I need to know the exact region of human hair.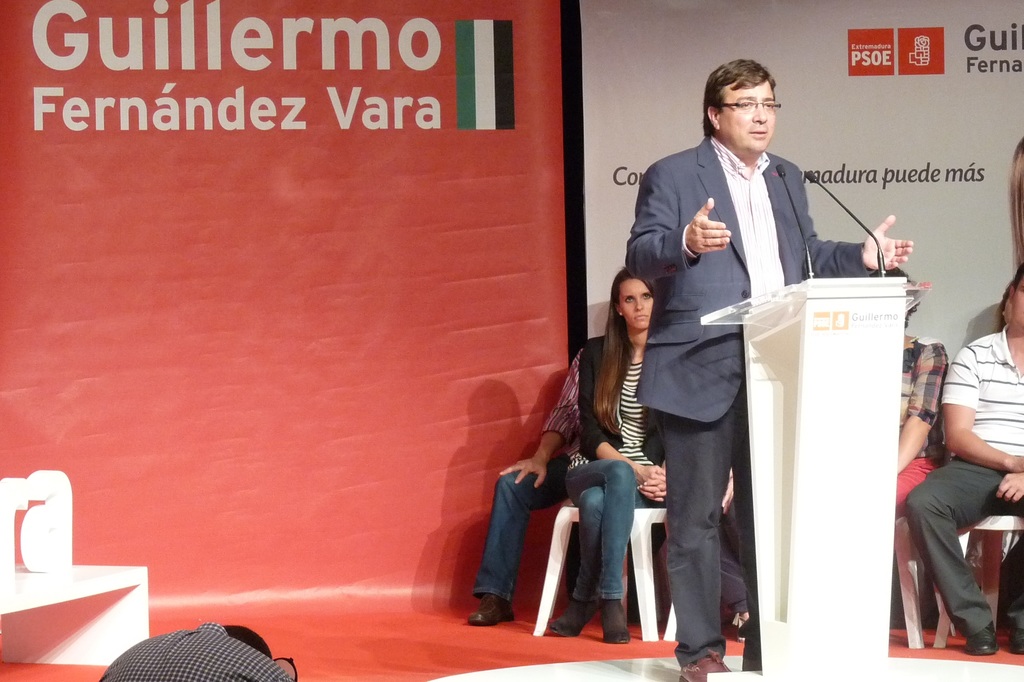
Region: detection(866, 267, 920, 325).
